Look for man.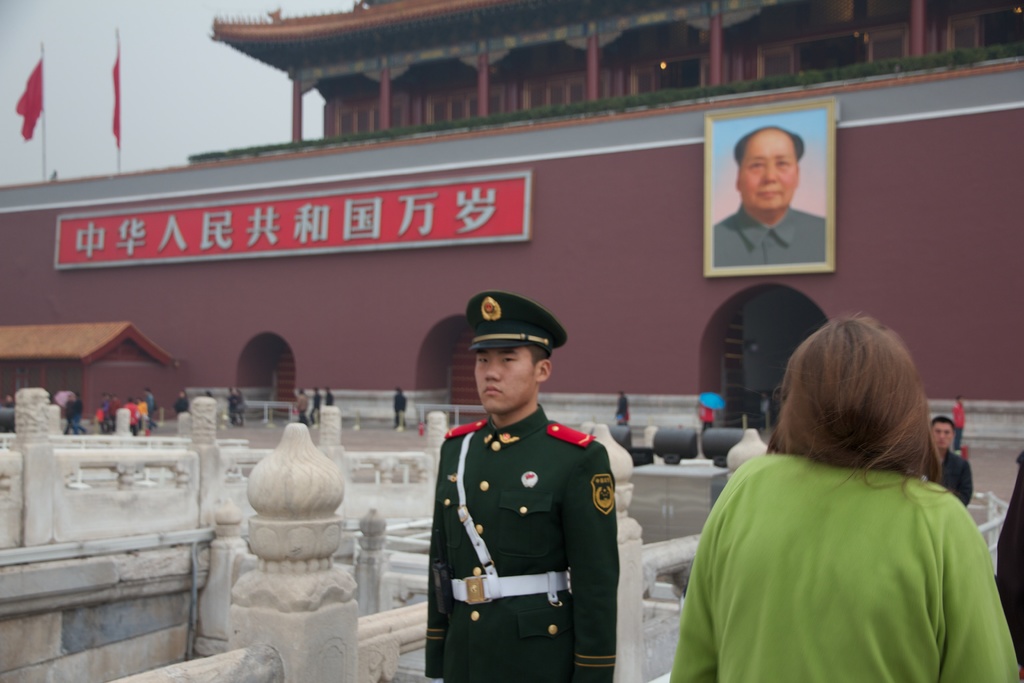
Found: l=0, t=399, r=13, b=433.
